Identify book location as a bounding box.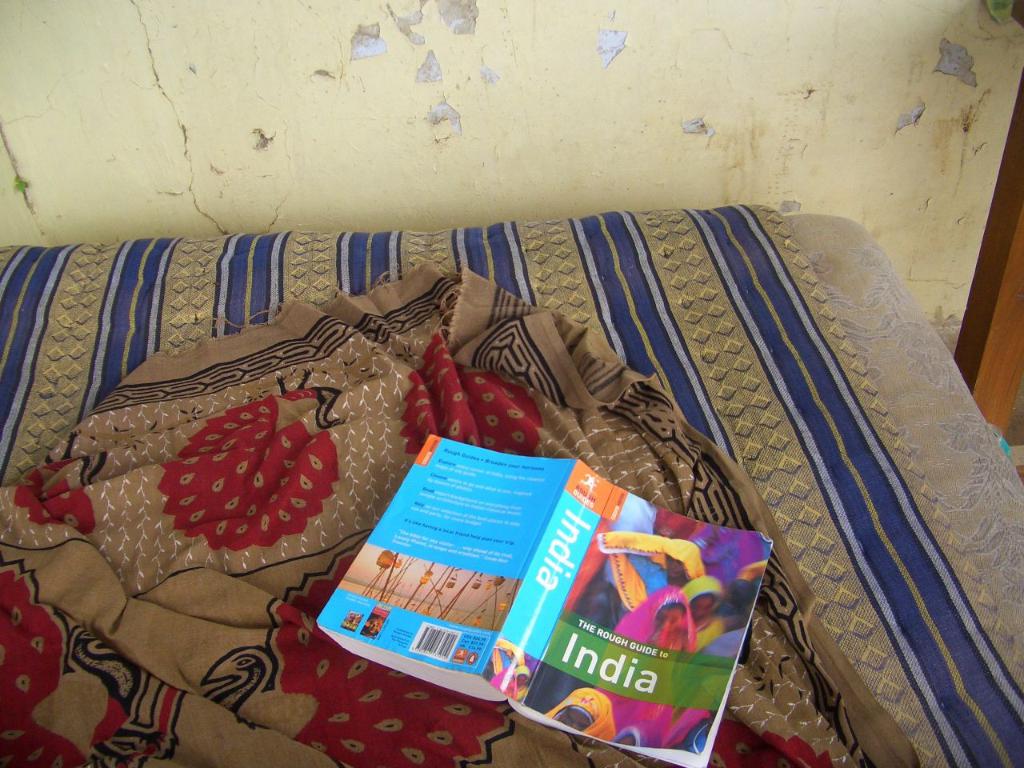
bbox=[309, 430, 774, 766].
